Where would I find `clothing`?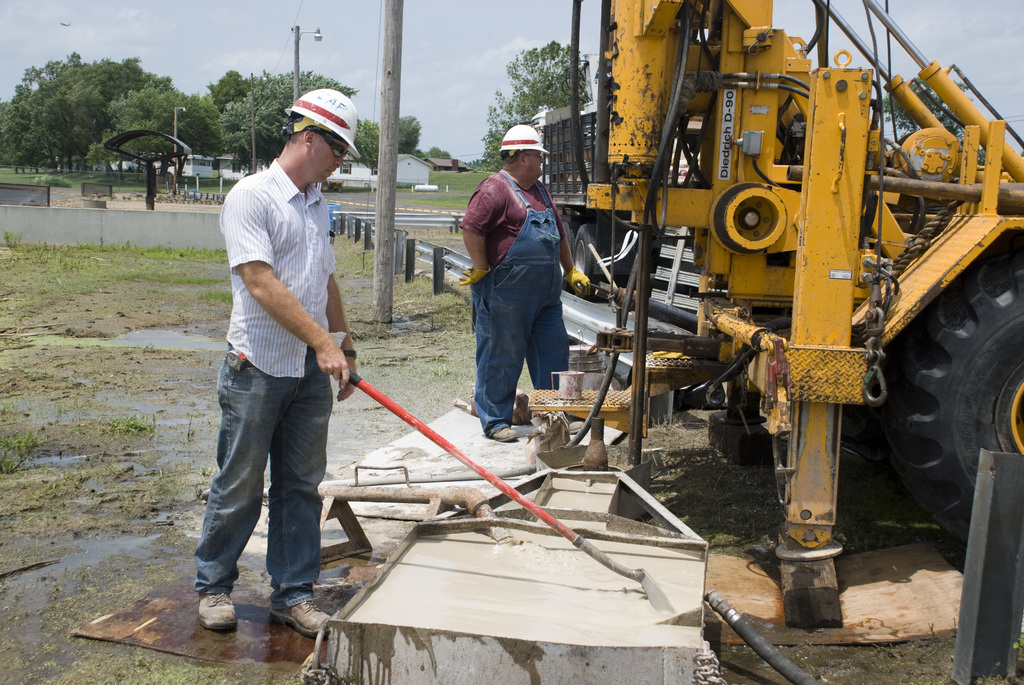
At 195,148,337,612.
